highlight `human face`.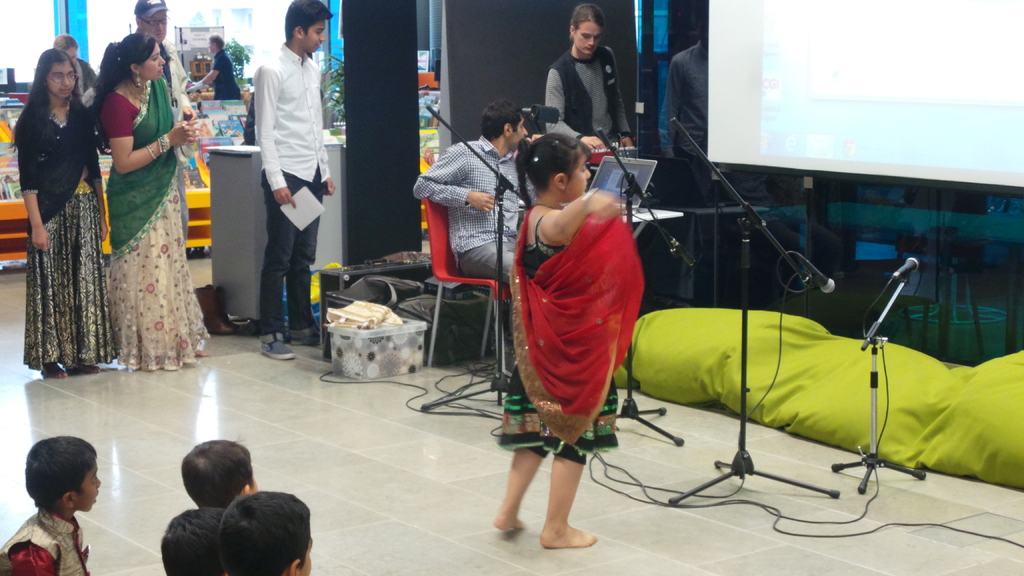
Highlighted region: pyautogui.locateOnScreen(46, 60, 78, 97).
